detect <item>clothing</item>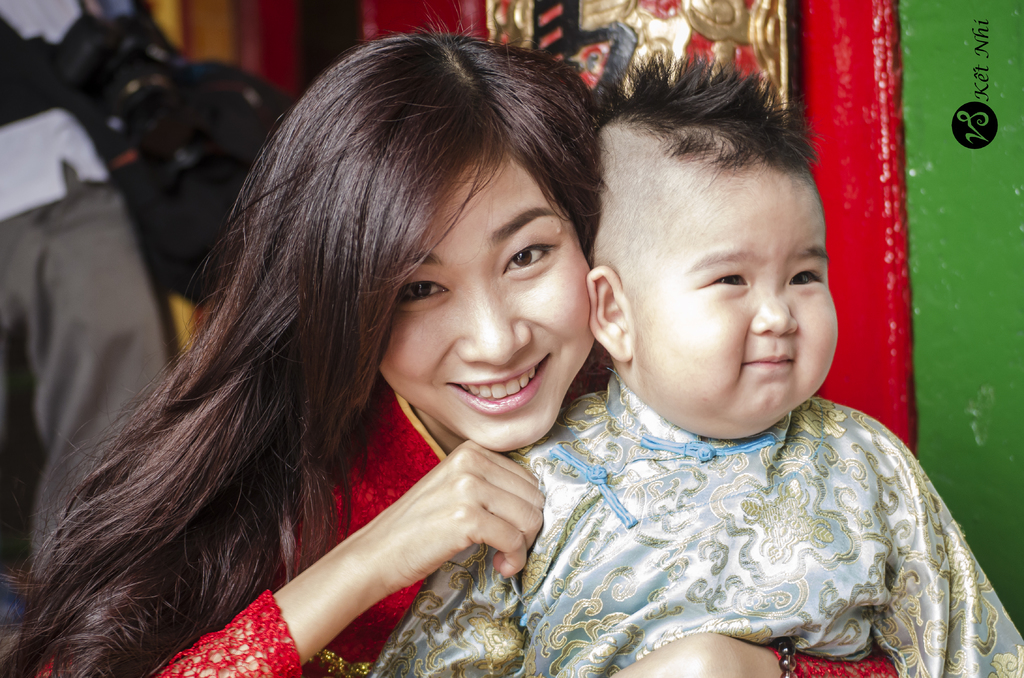
region(32, 377, 447, 677)
